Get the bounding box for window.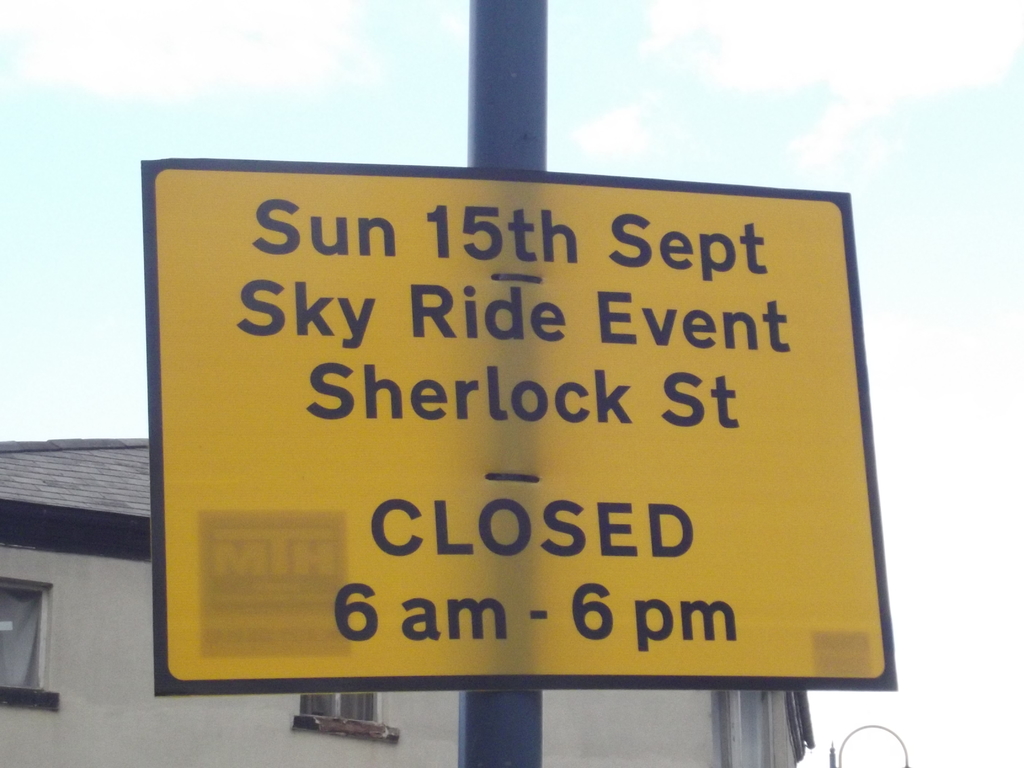
301, 683, 377, 720.
